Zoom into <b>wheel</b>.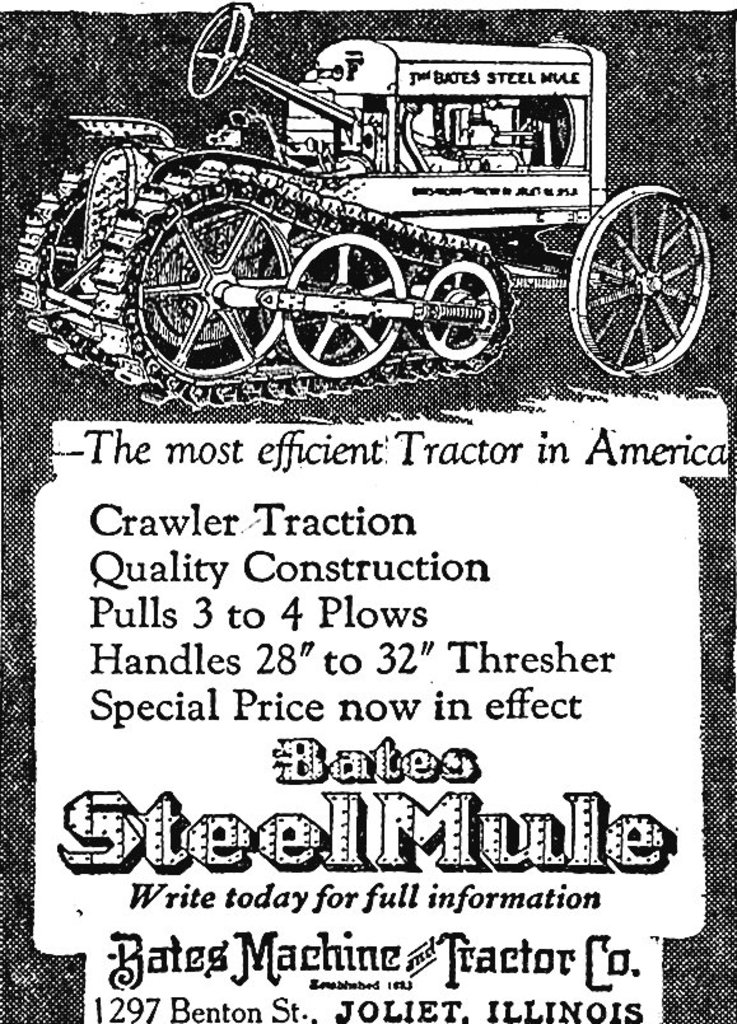
Zoom target: crop(415, 261, 500, 361).
